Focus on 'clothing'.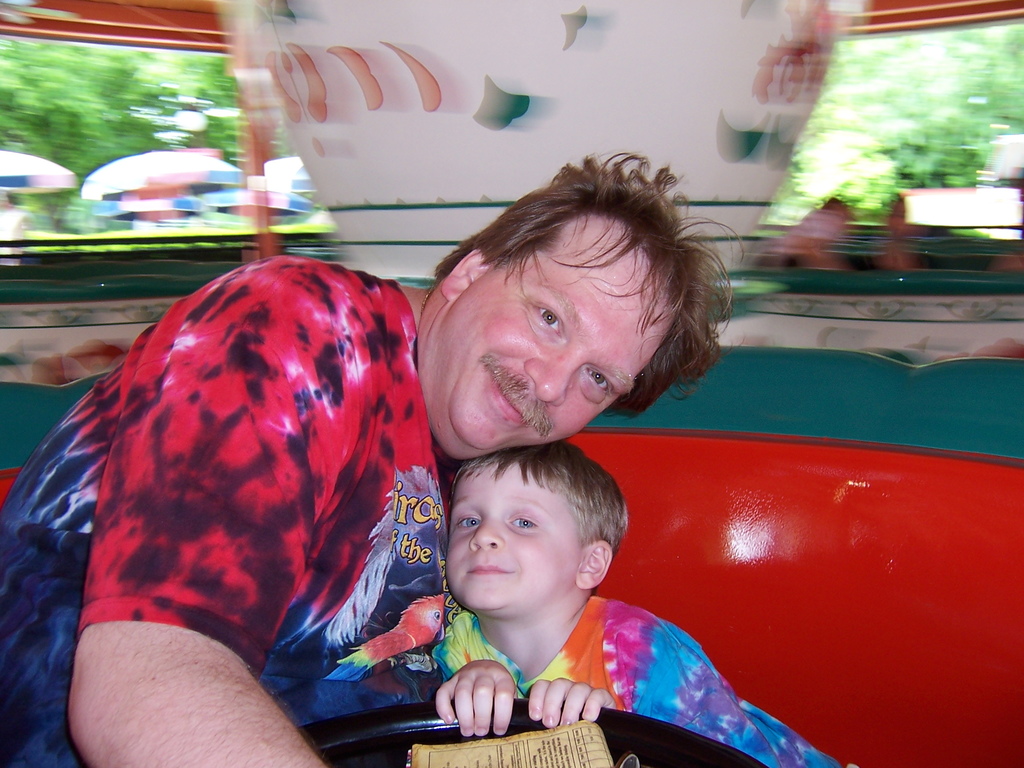
Focused at (302, 590, 856, 767).
